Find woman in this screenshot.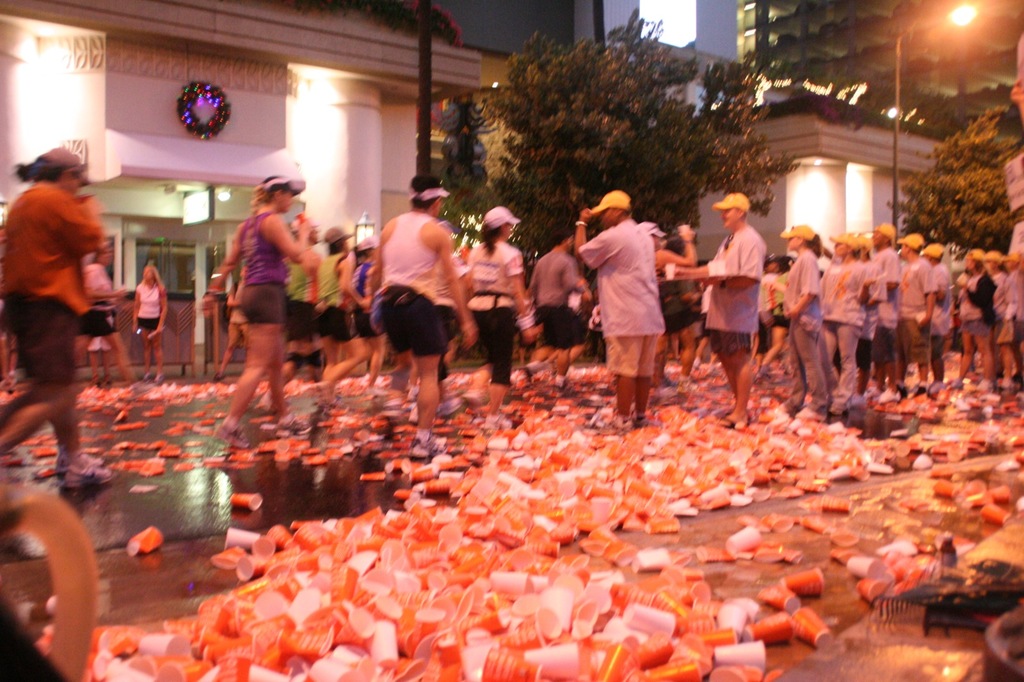
The bounding box for woman is (x1=769, y1=220, x2=824, y2=424).
